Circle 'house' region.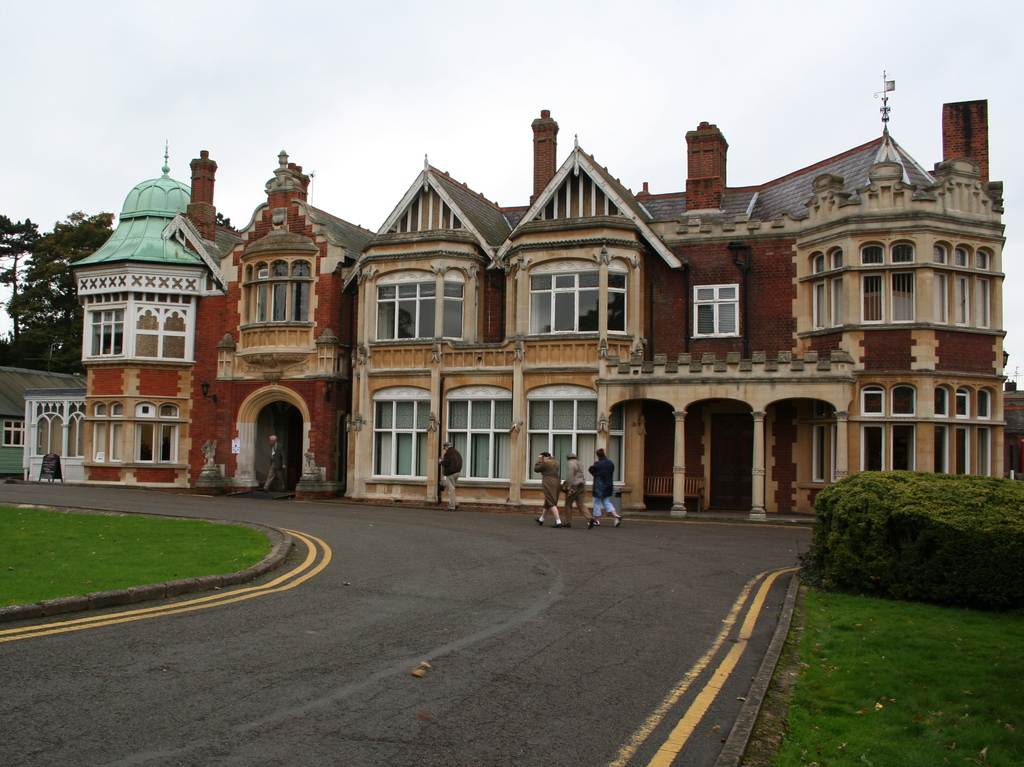
Region: detection(19, 385, 101, 480).
